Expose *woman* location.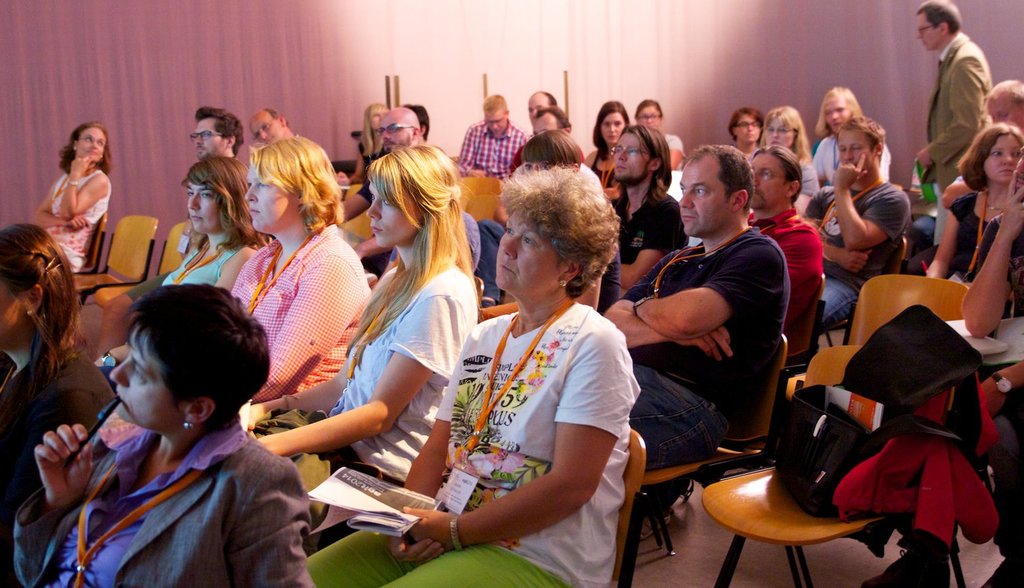
Exposed at [718, 104, 760, 160].
